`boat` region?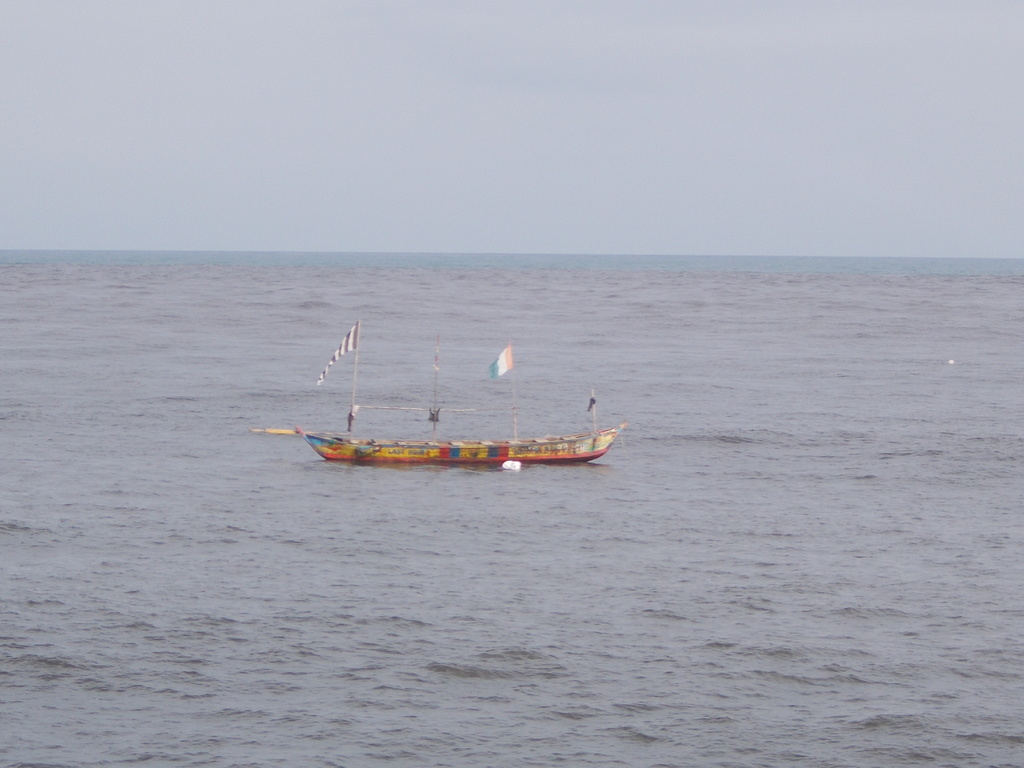
<bbox>267, 332, 635, 487</bbox>
